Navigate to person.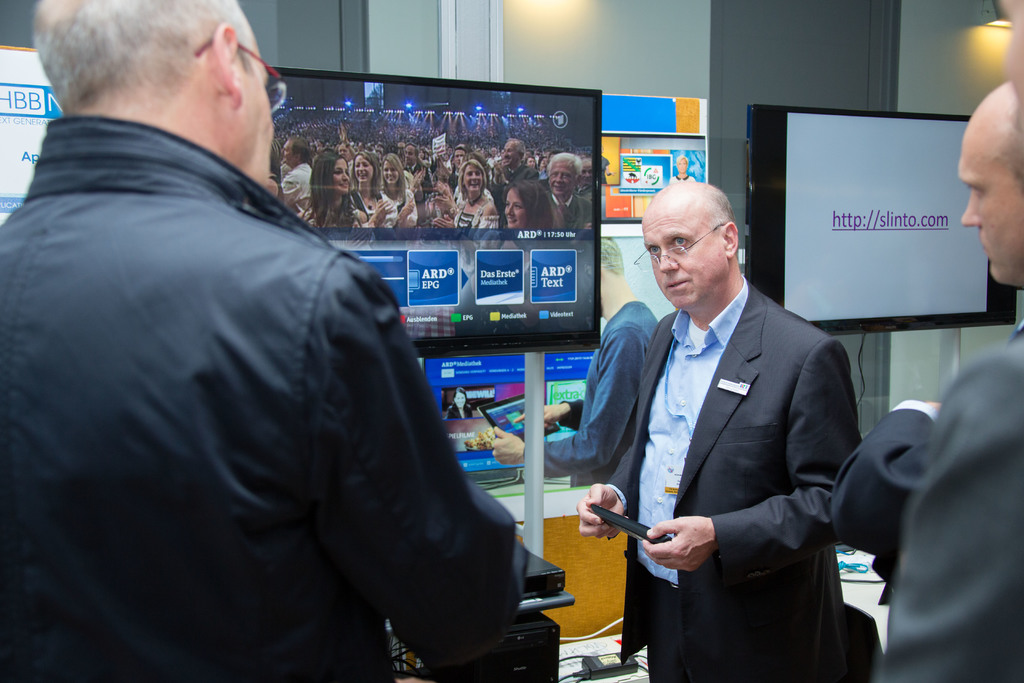
Navigation target: x1=863 y1=76 x2=1023 y2=682.
